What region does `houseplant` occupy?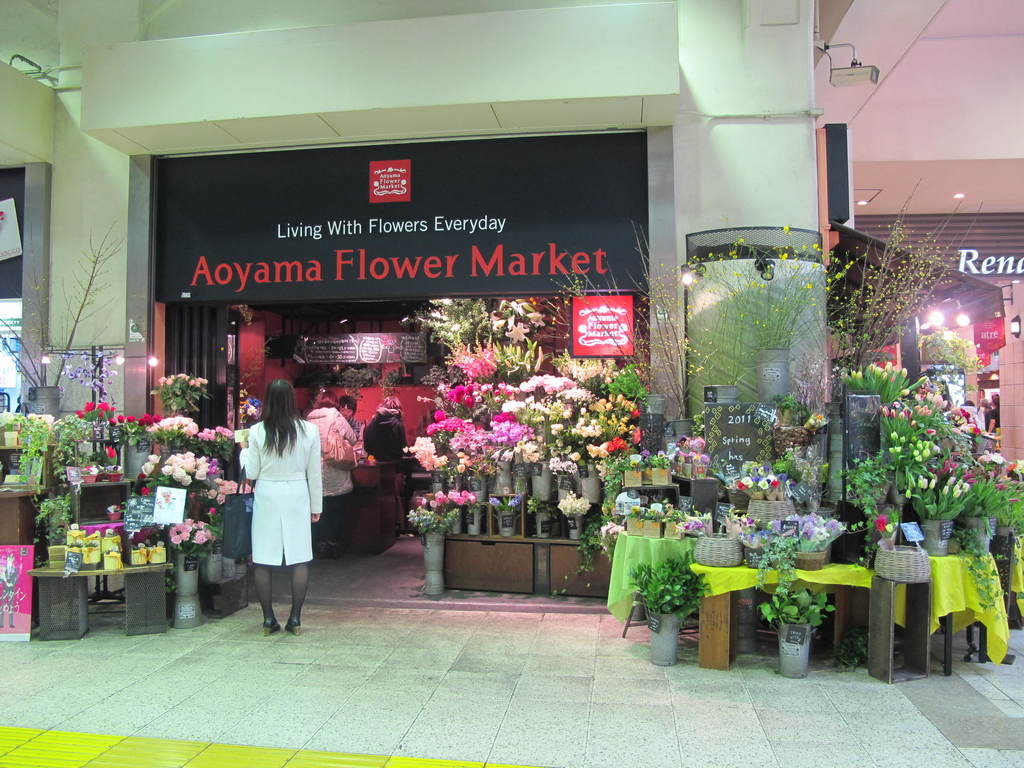
680,445,735,498.
